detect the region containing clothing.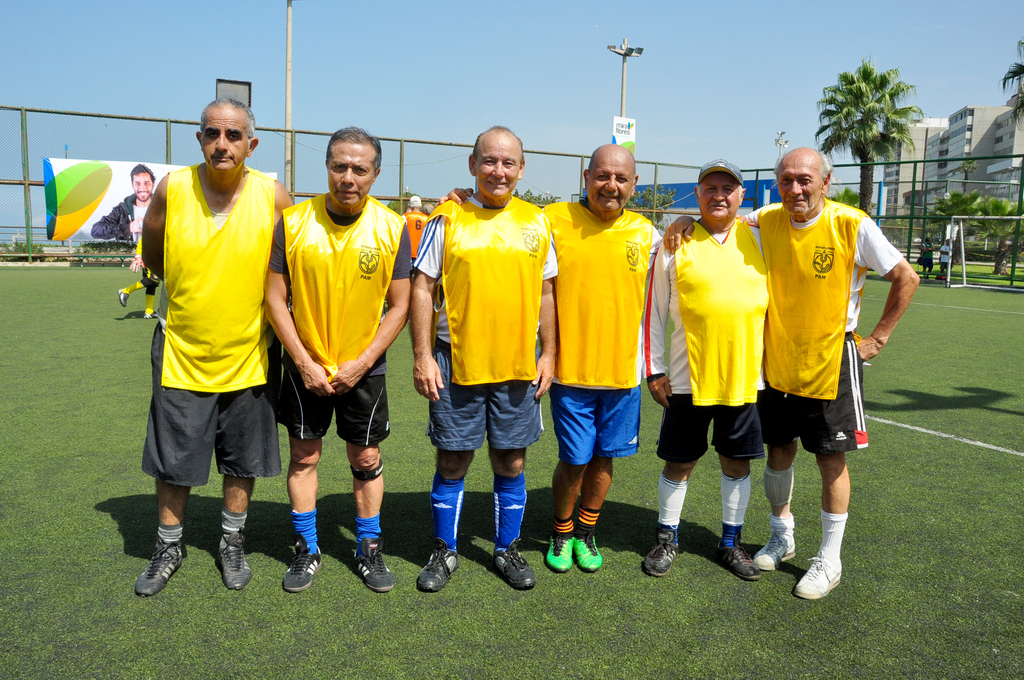
108,190,157,244.
